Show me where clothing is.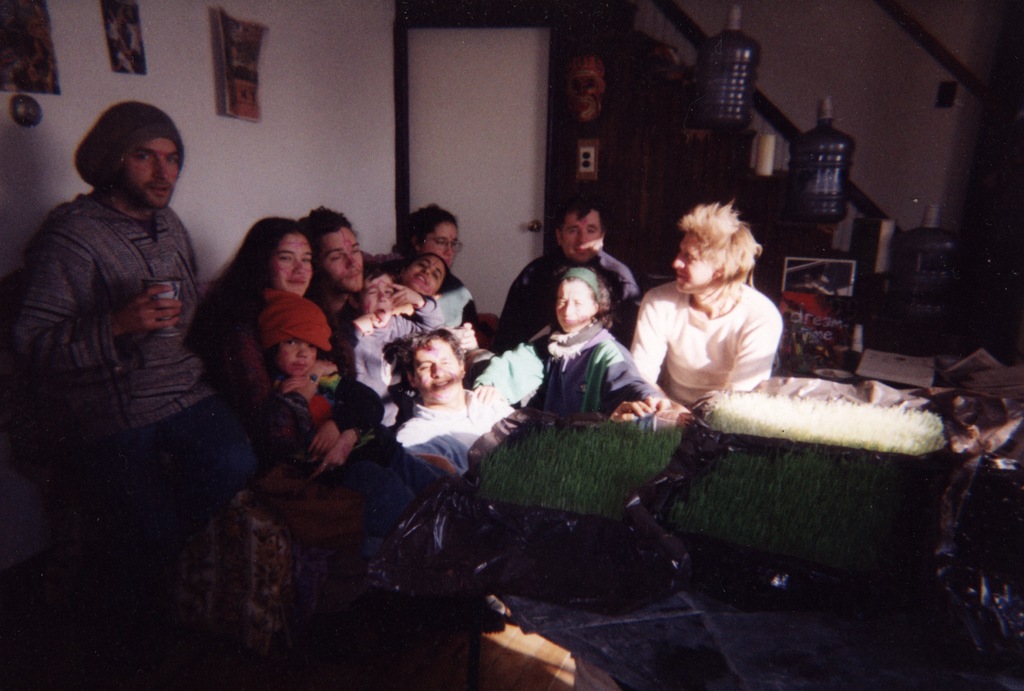
clothing is at 219:303:447:549.
